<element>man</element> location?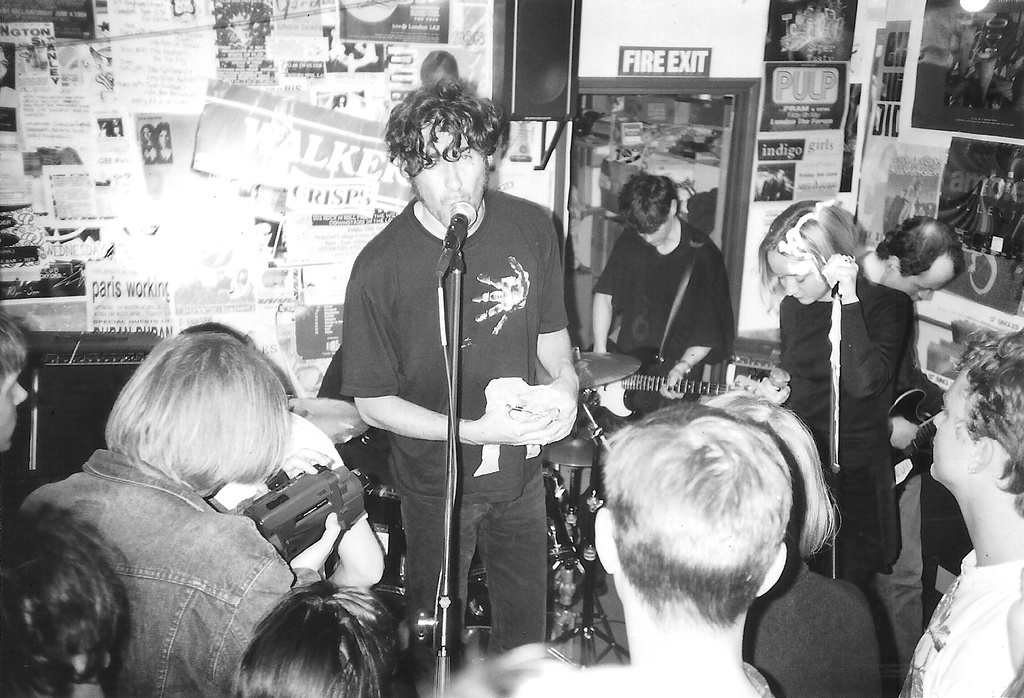
{"x1": 852, "y1": 210, "x2": 963, "y2": 692}
